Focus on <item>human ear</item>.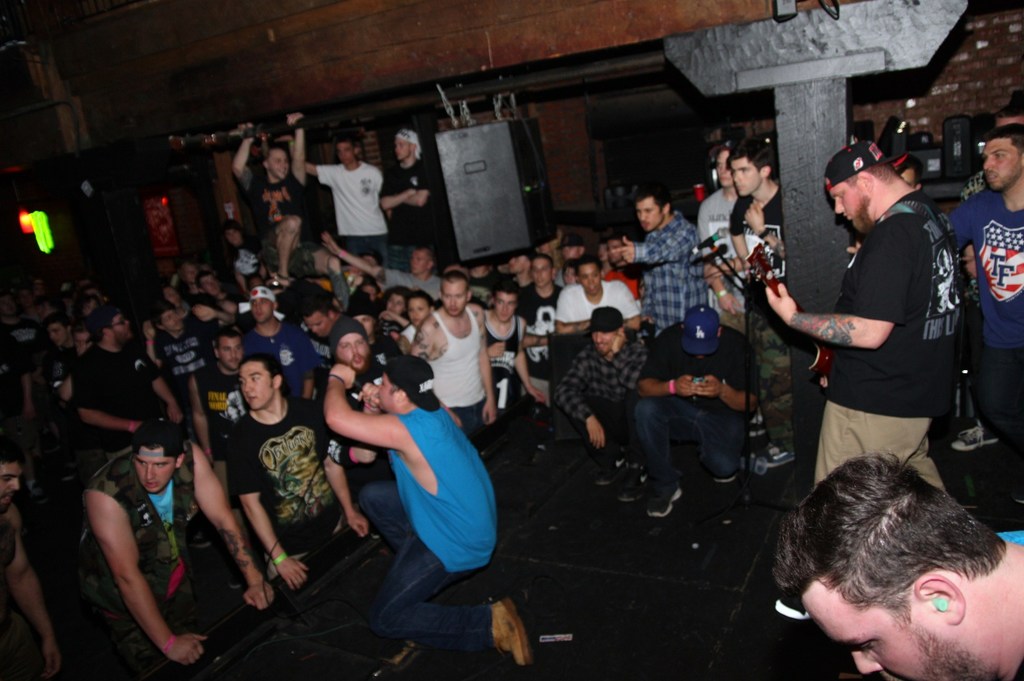
Focused at [215, 340, 219, 361].
